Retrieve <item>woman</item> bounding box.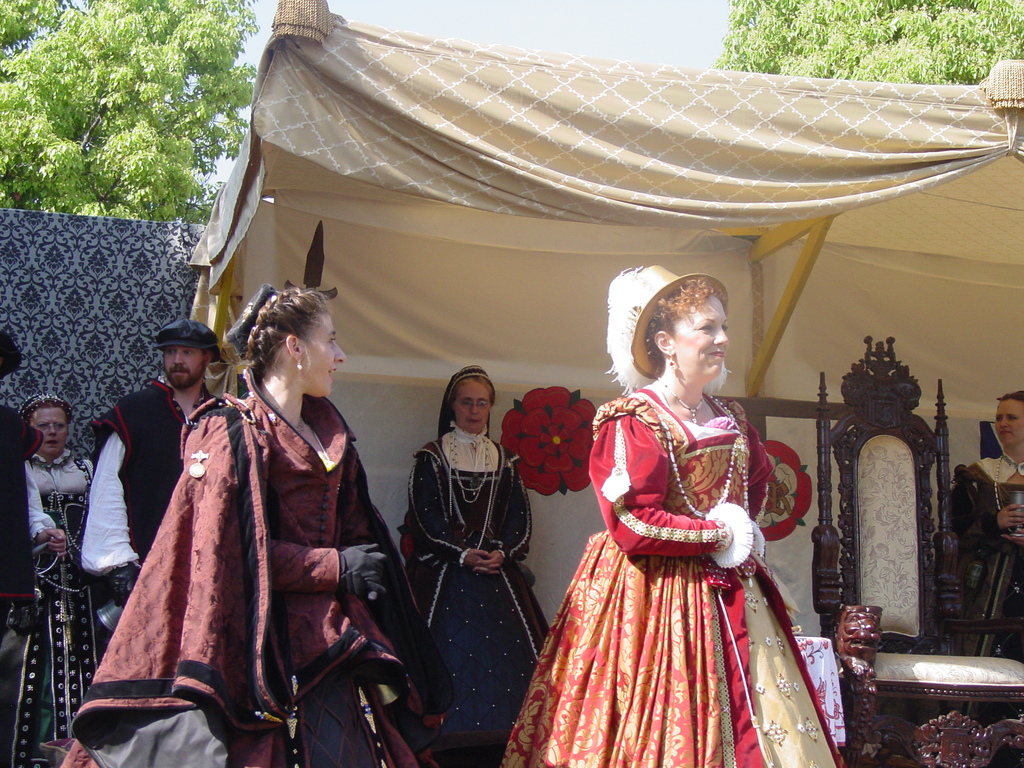
Bounding box: detection(951, 389, 1023, 730).
